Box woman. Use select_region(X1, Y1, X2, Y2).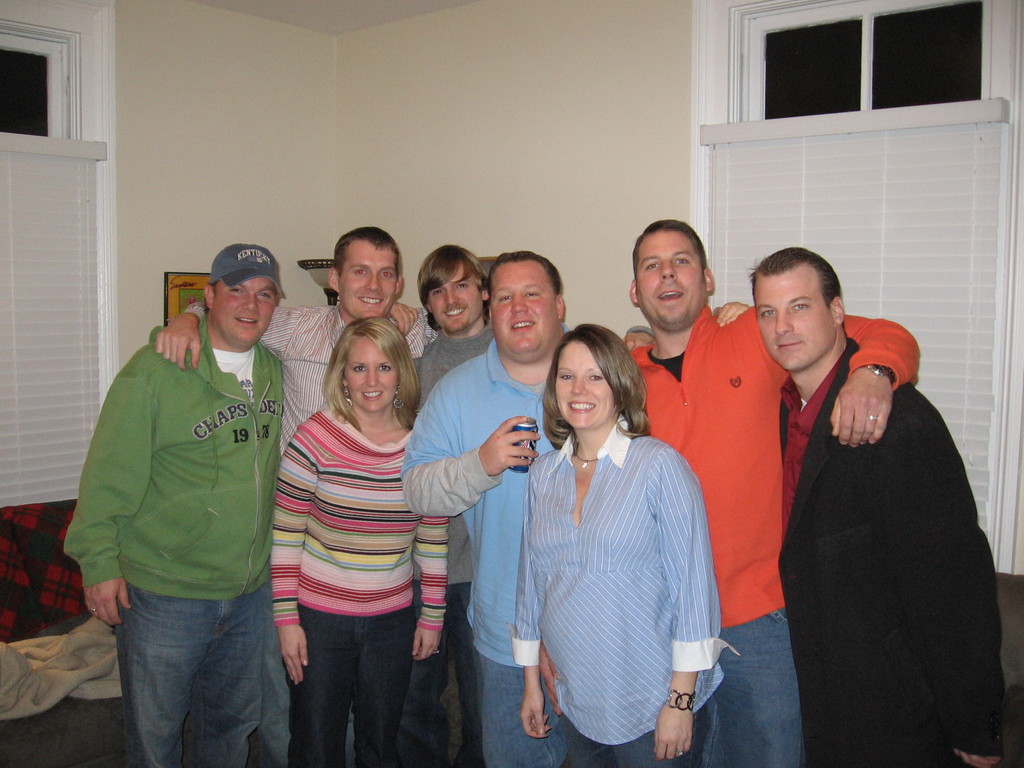
select_region(516, 317, 739, 767).
